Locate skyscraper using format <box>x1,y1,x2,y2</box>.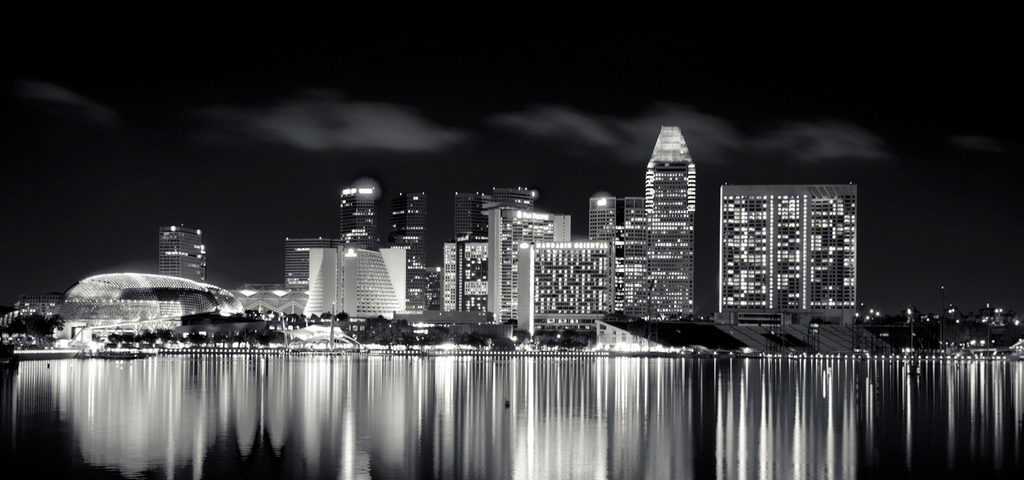
<box>338,182,373,245</box>.
